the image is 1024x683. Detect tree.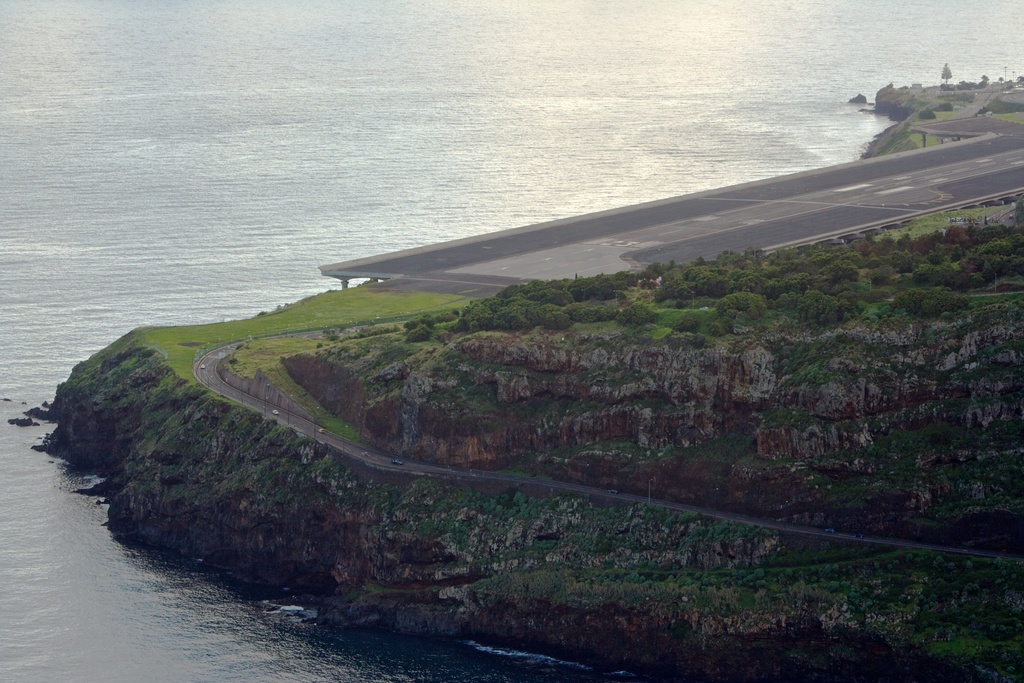
Detection: <bbox>877, 262, 898, 283</bbox>.
